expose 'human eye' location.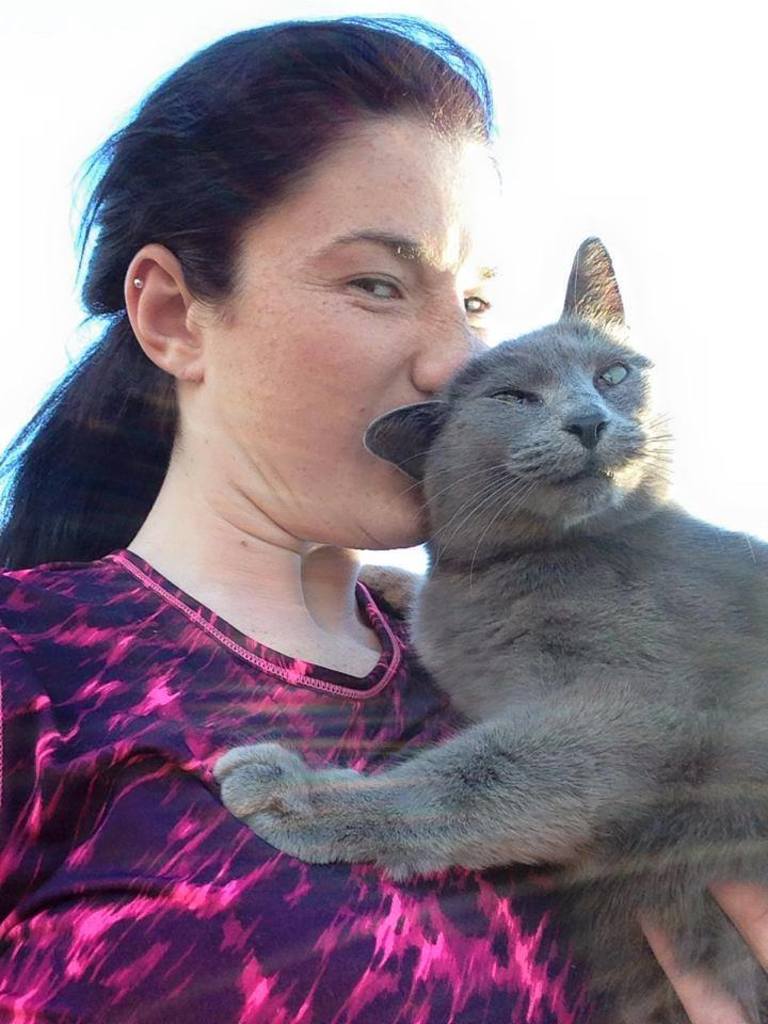
Exposed at <region>323, 239, 427, 313</region>.
